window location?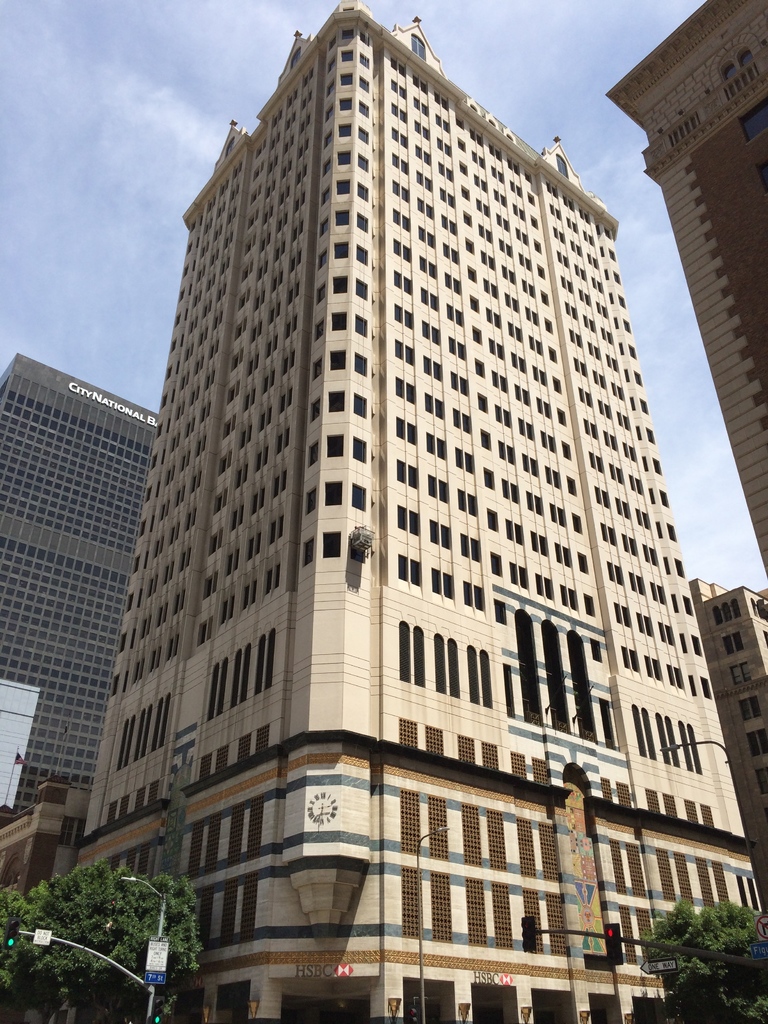
BBox(492, 371, 506, 392)
